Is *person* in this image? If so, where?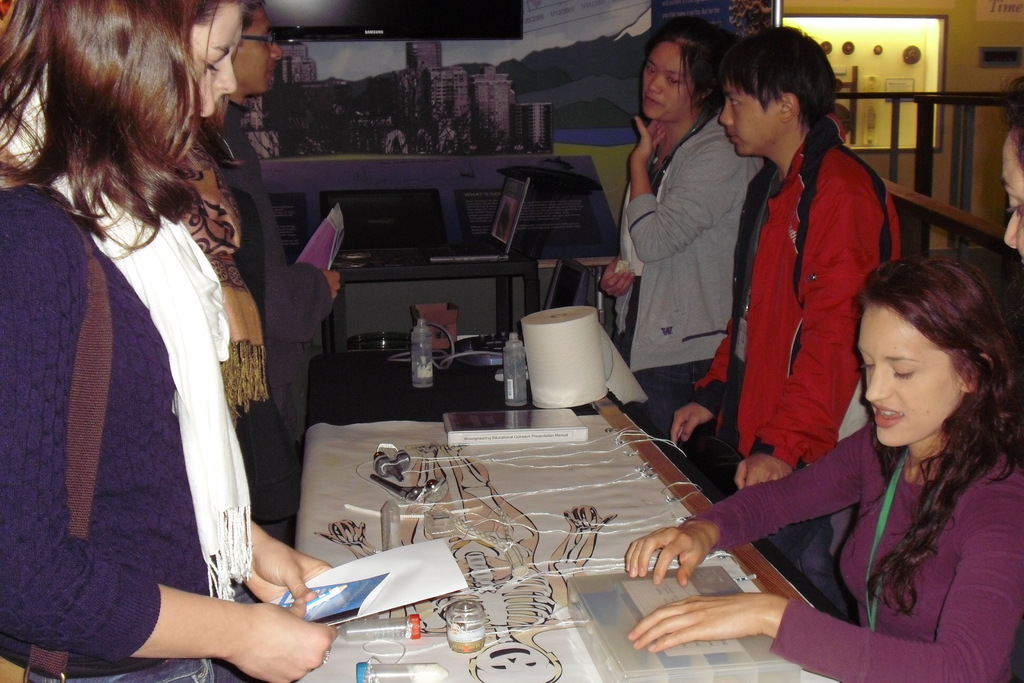
Yes, at x1=998 y1=70 x2=1023 y2=272.
